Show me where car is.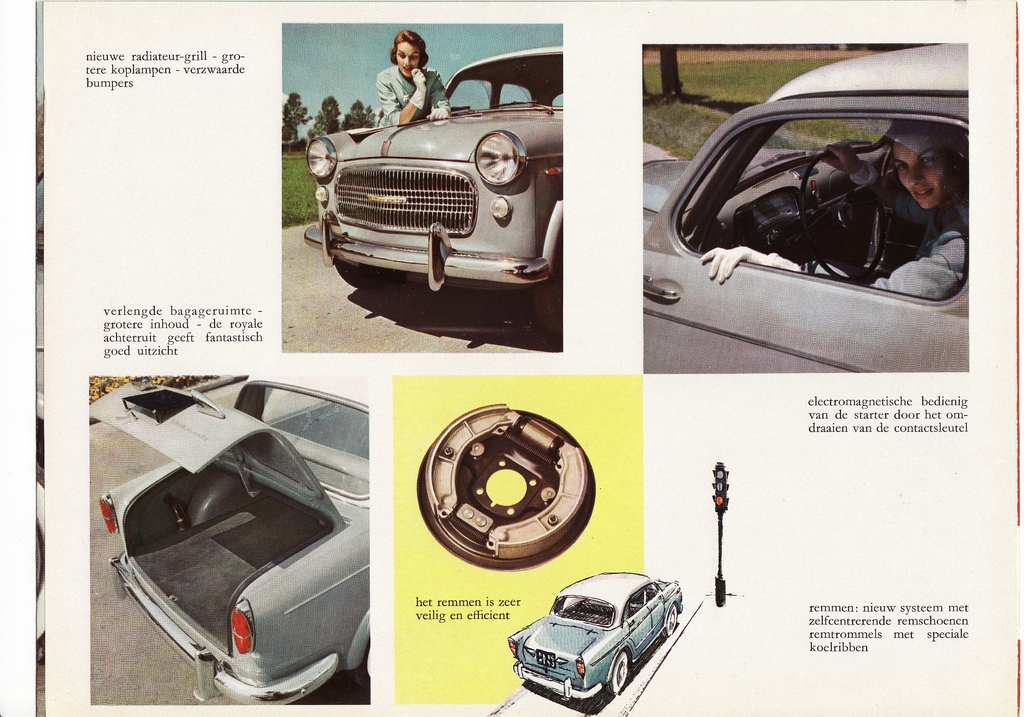
car is at [641, 43, 968, 375].
